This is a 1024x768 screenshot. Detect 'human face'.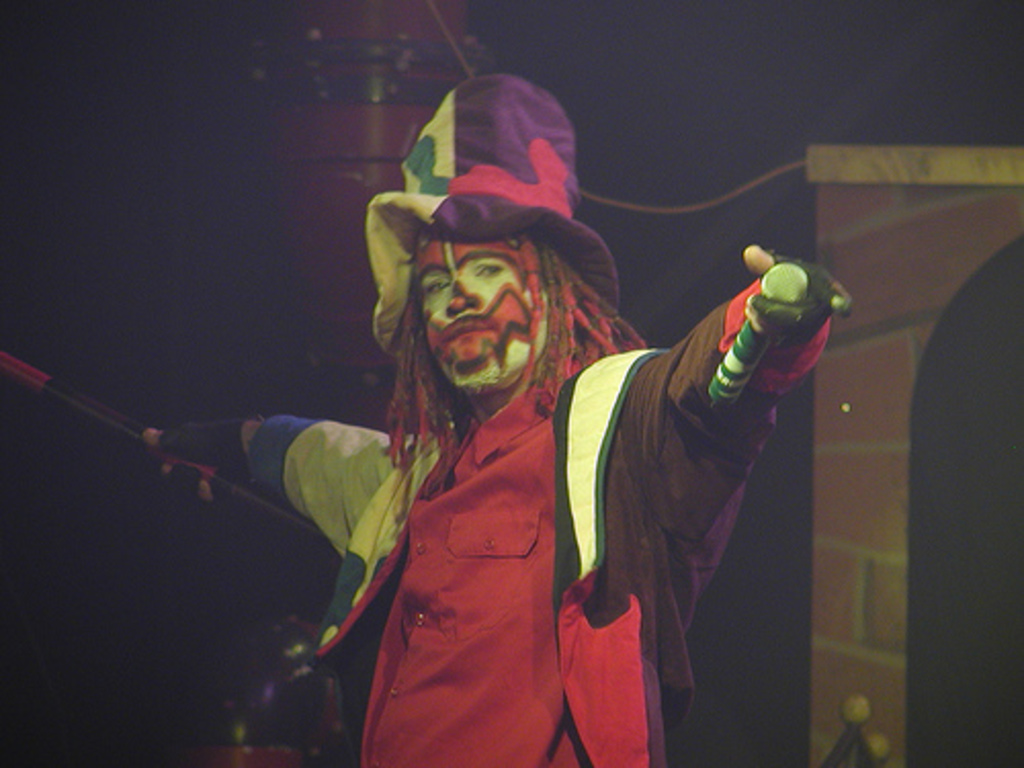
[left=412, top=223, right=555, bottom=401].
